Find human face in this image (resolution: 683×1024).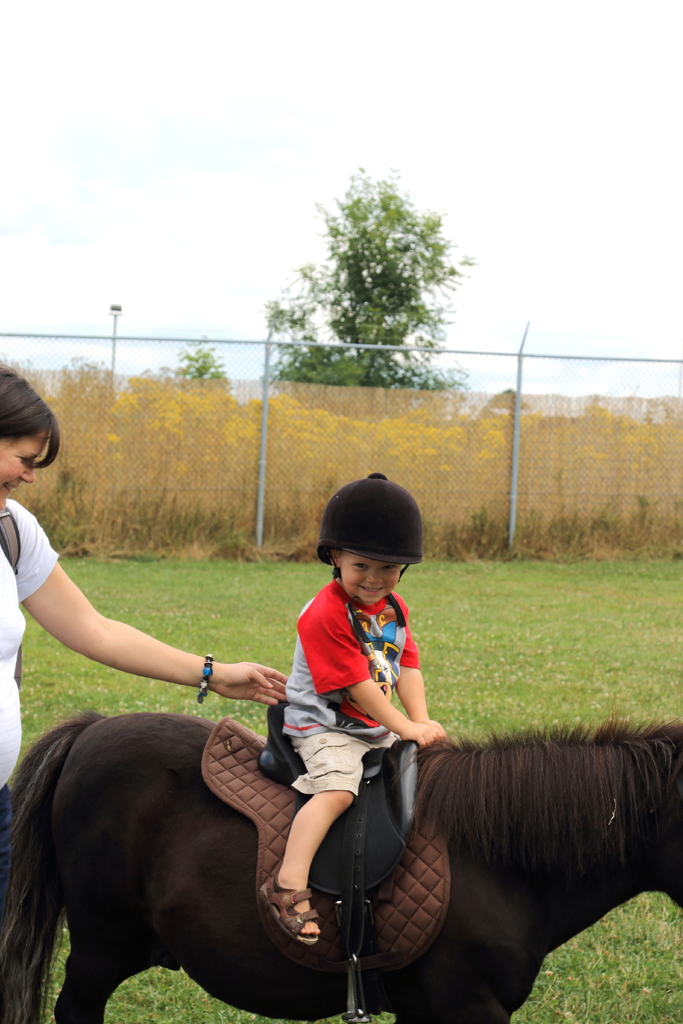
<box>344,554,395,602</box>.
